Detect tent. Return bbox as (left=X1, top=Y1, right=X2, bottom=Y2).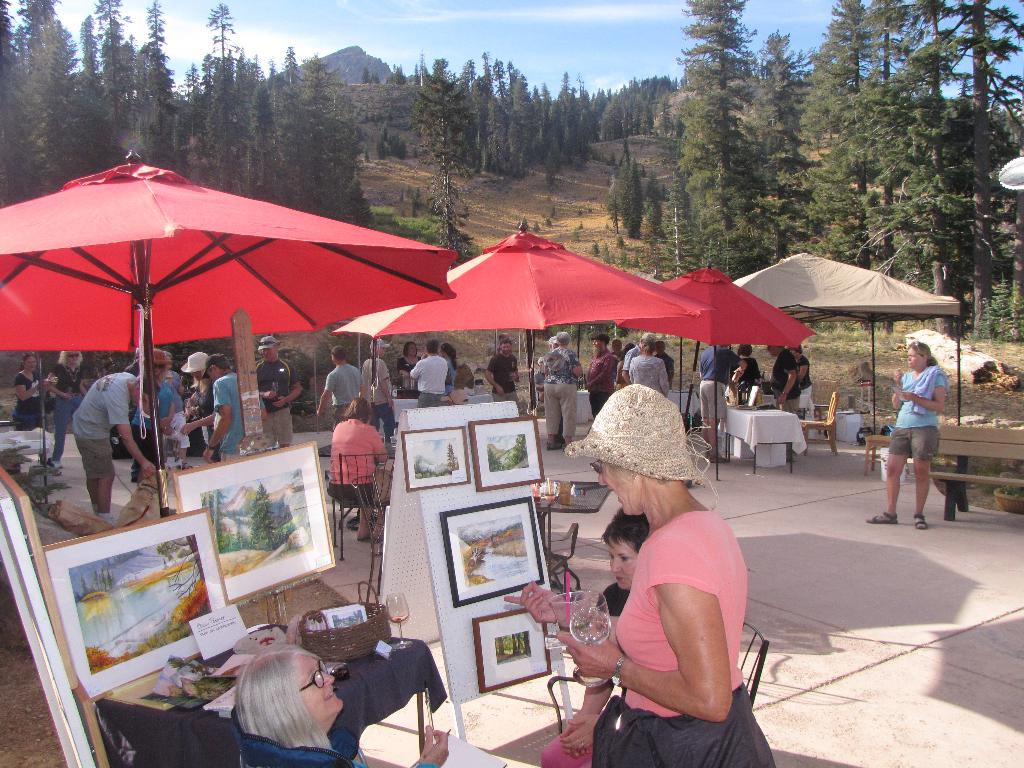
(left=332, top=231, right=712, bottom=419).
